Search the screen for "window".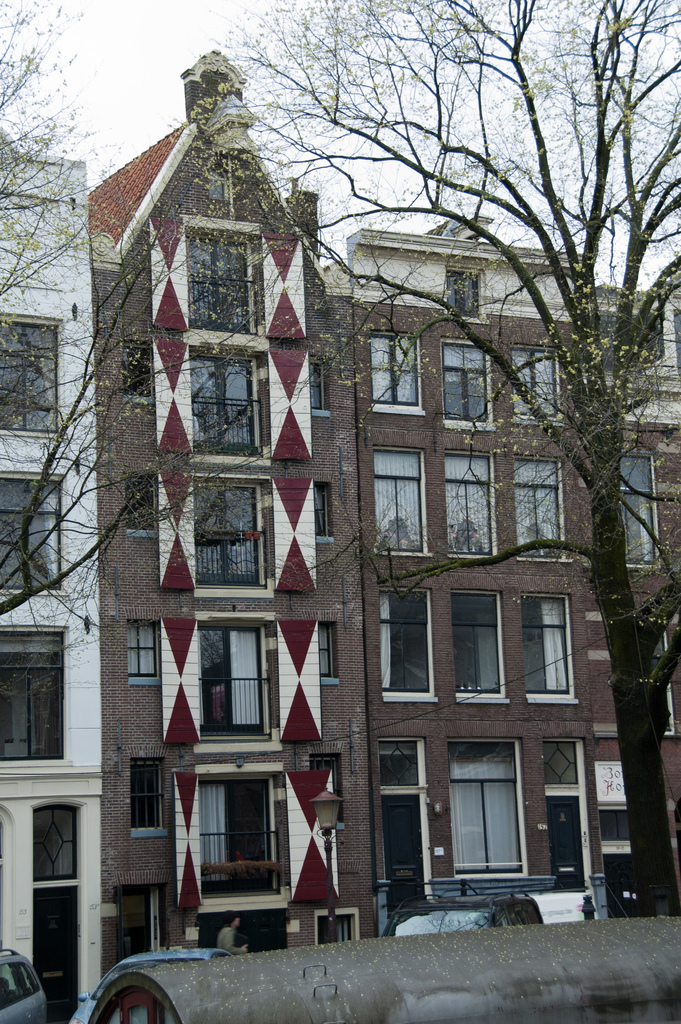
Found at l=0, t=325, r=57, b=433.
